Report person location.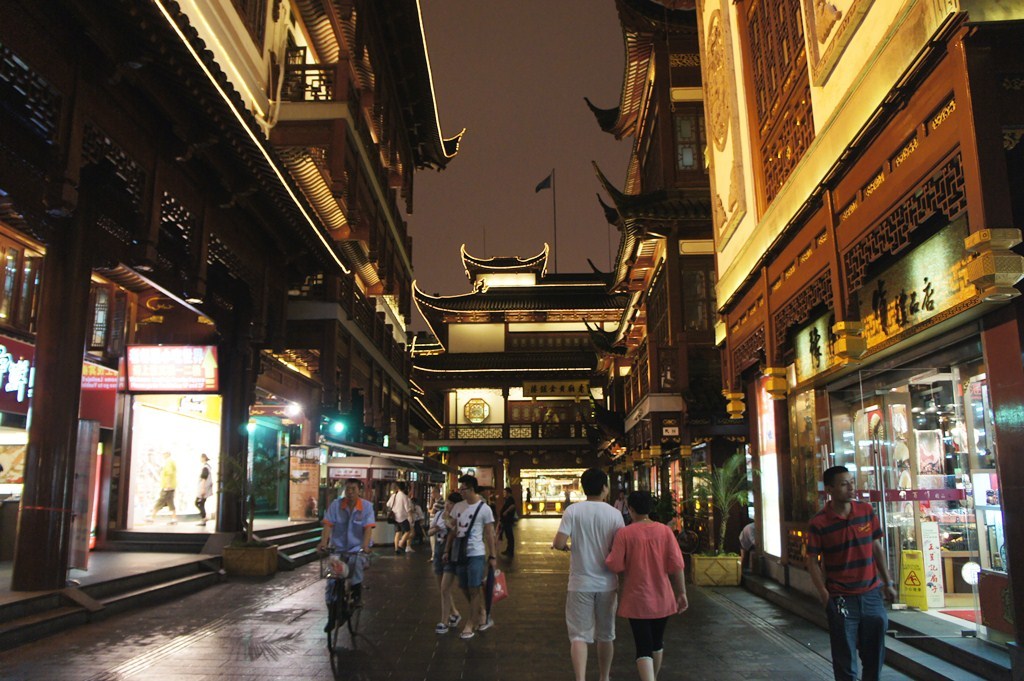
Report: l=446, t=467, r=498, b=640.
